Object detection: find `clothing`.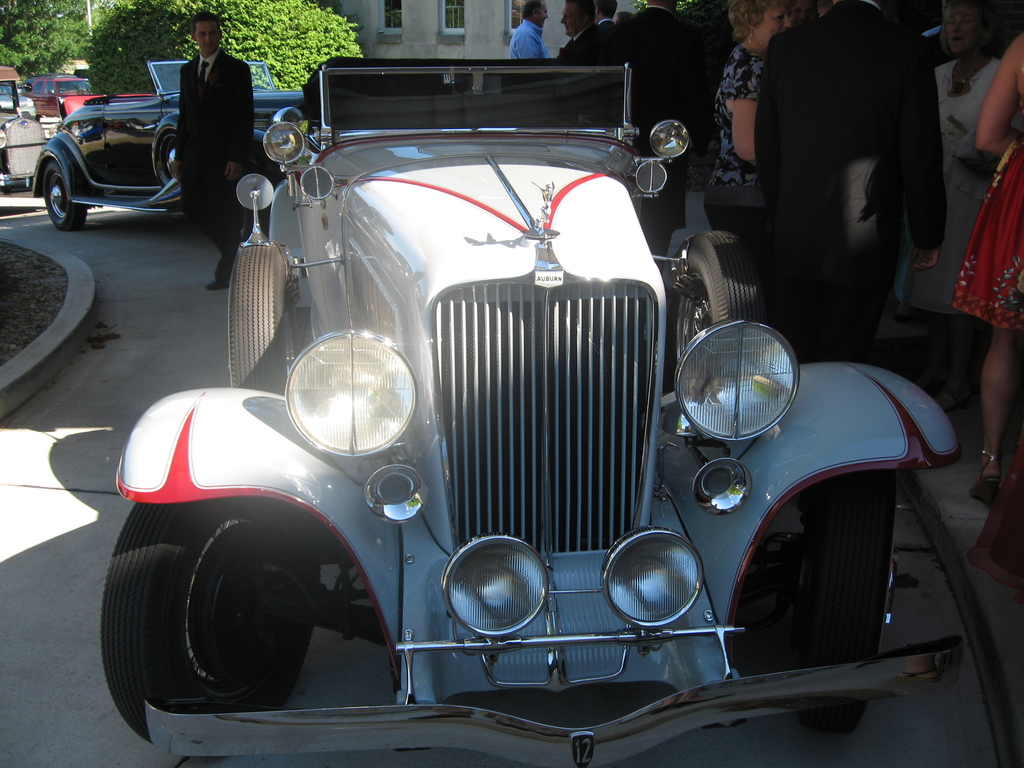
l=609, t=0, r=714, b=249.
